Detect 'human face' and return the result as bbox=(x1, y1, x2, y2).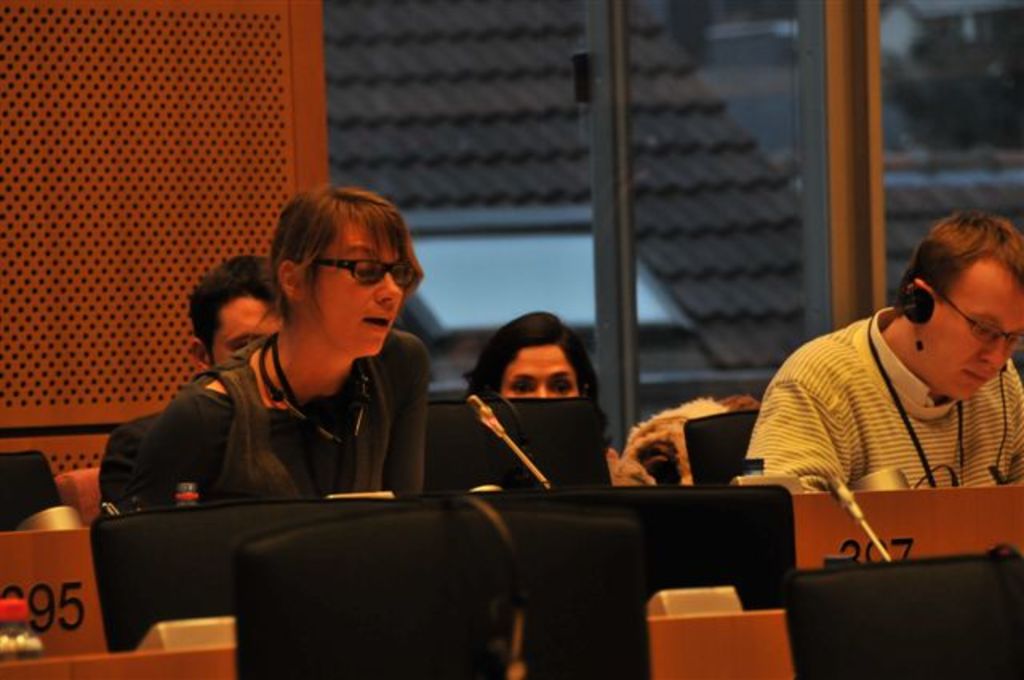
bbox=(504, 339, 576, 394).
